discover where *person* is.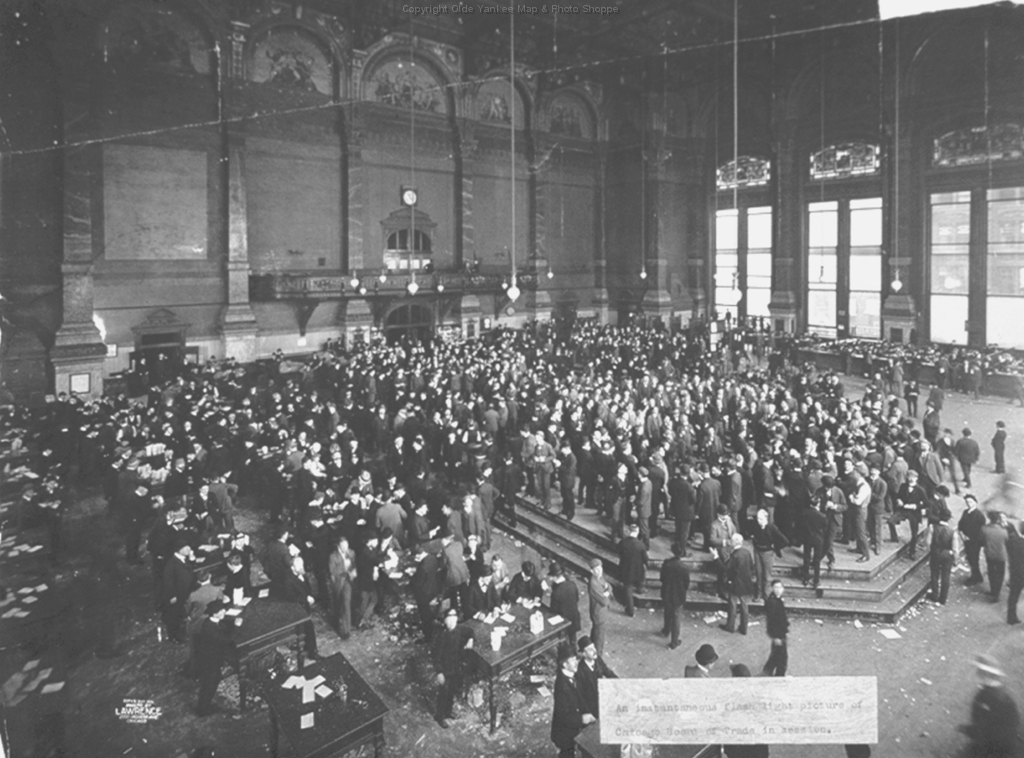
Discovered at 900/379/919/416.
